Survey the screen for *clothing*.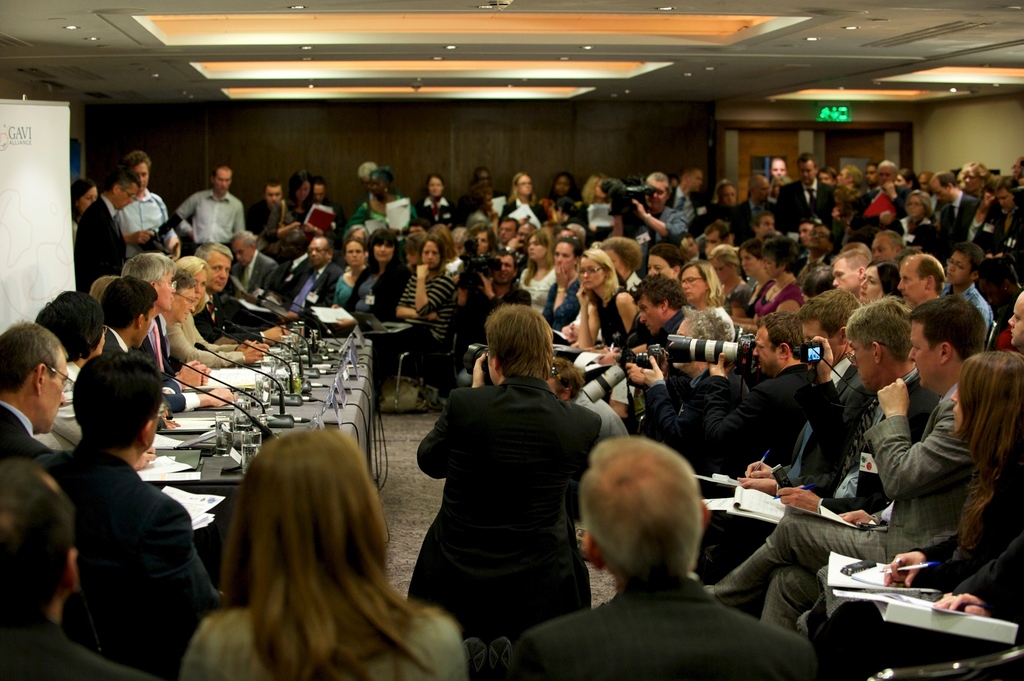
Survey found: select_region(46, 400, 210, 674).
